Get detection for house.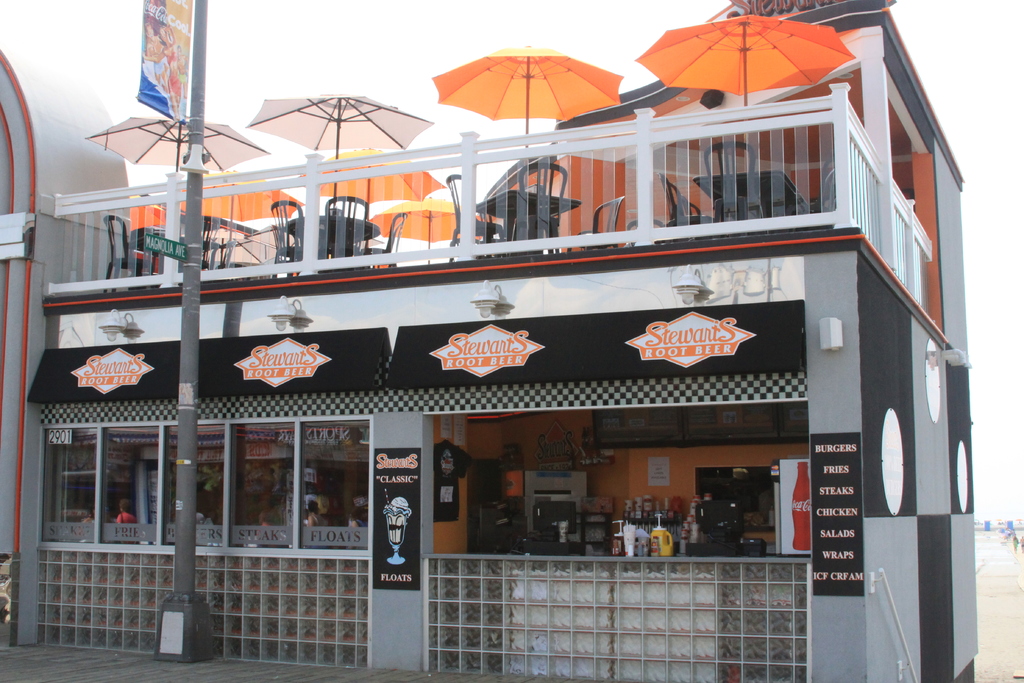
Detection: bbox=[28, 67, 984, 682].
